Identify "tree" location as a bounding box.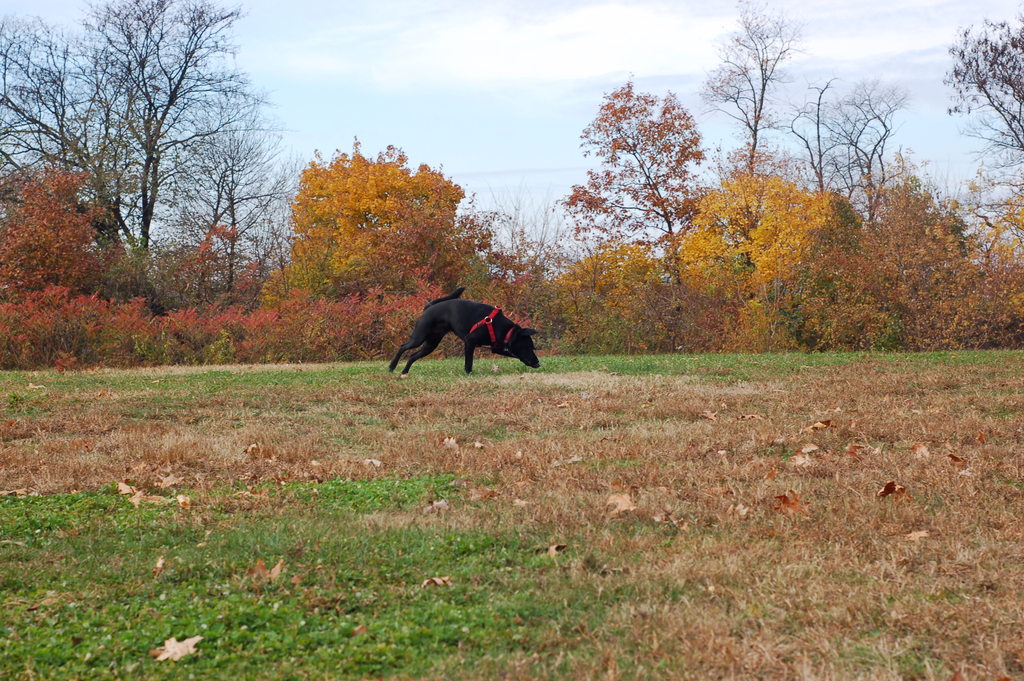
rect(0, 155, 172, 385).
